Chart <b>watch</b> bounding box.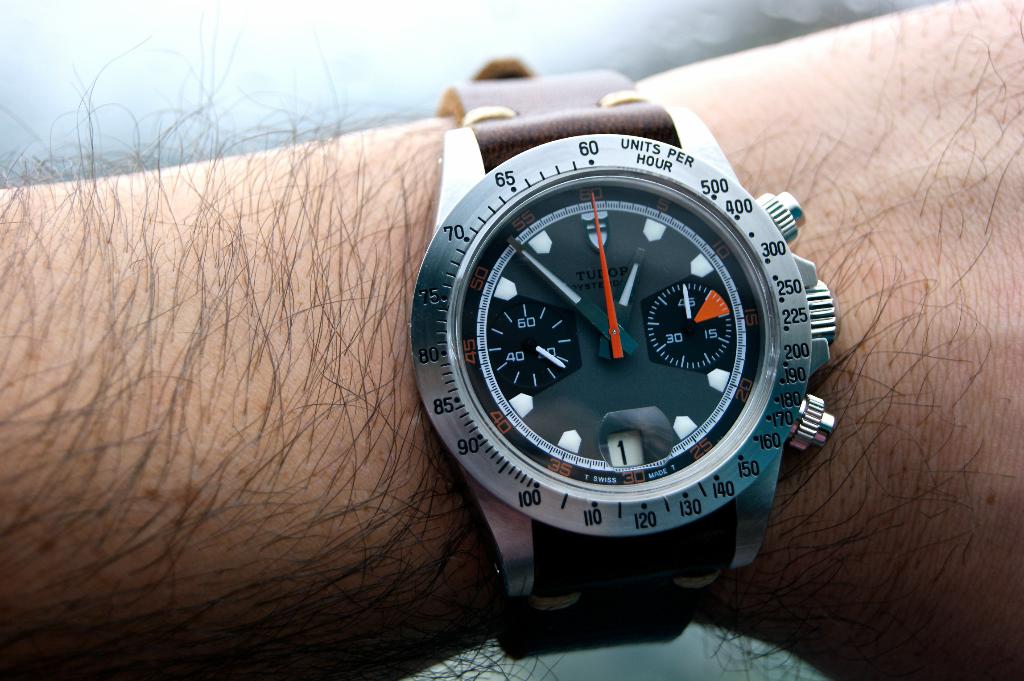
Charted: locate(410, 54, 841, 661).
